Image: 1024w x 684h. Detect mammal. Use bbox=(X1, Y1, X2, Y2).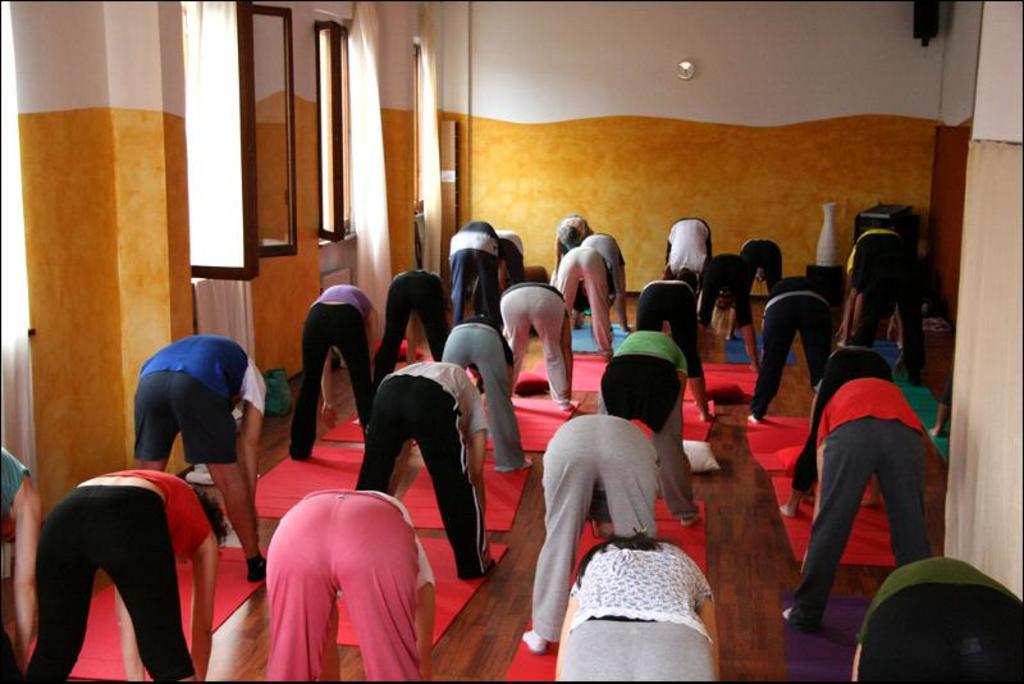
bbox=(548, 240, 612, 351).
